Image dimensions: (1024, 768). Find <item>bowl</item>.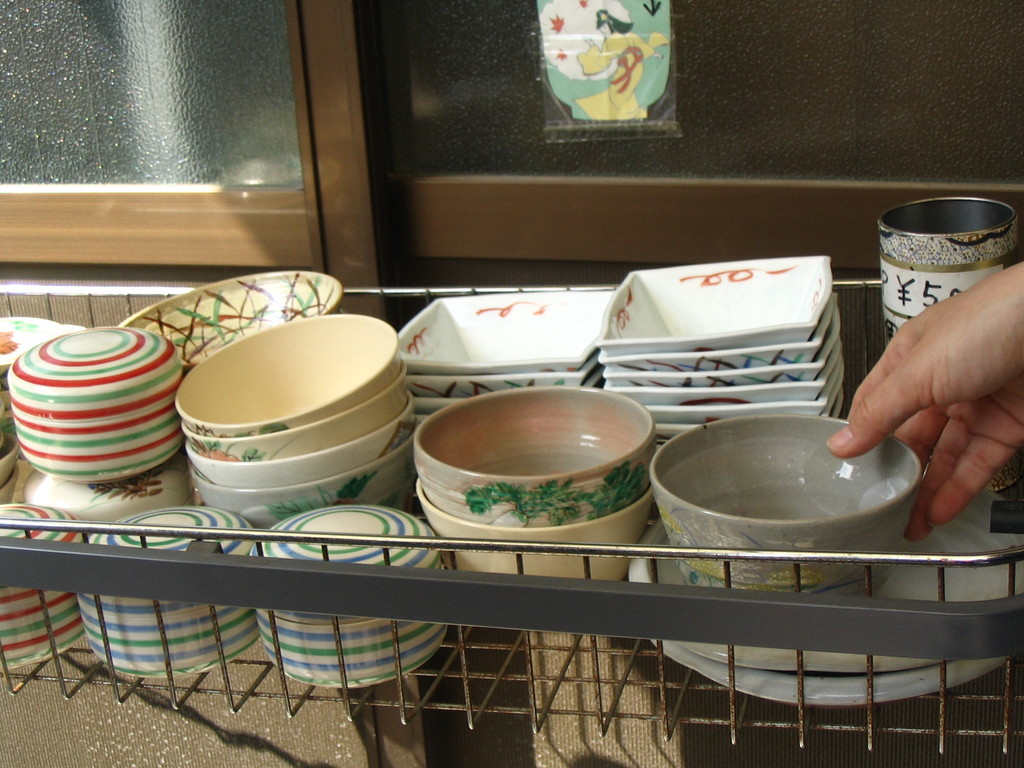
<bbox>187, 475, 409, 533</bbox>.
